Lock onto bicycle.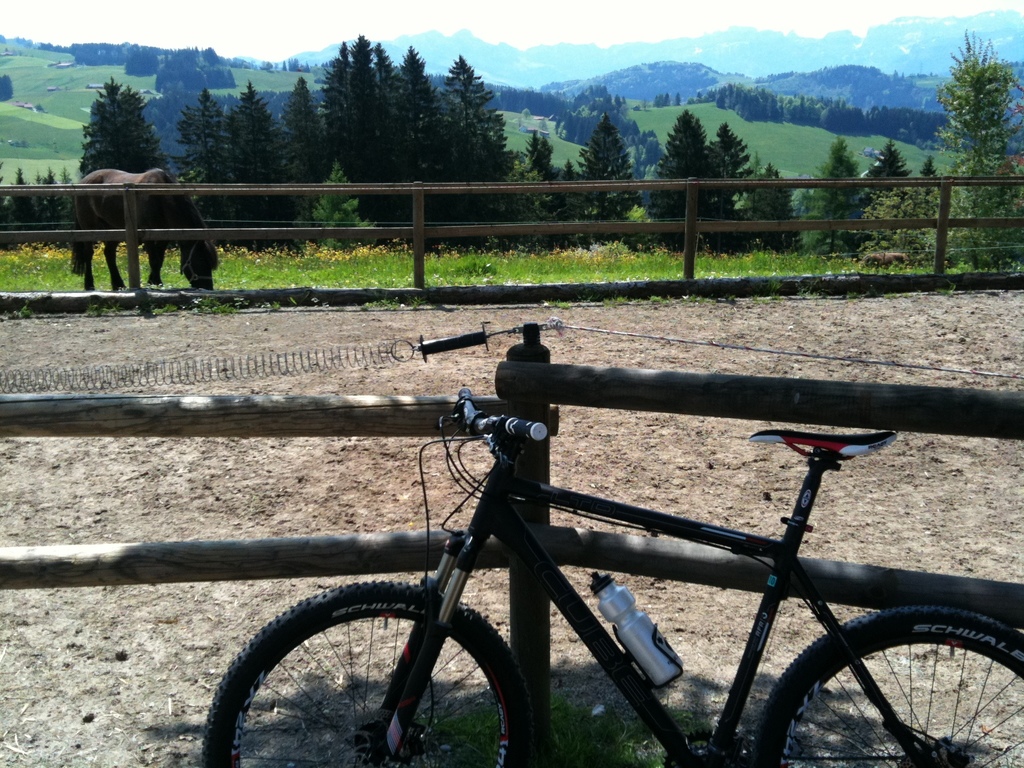
Locked: {"x1": 177, "y1": 316, "x2": 1023, "y2": 767}.
